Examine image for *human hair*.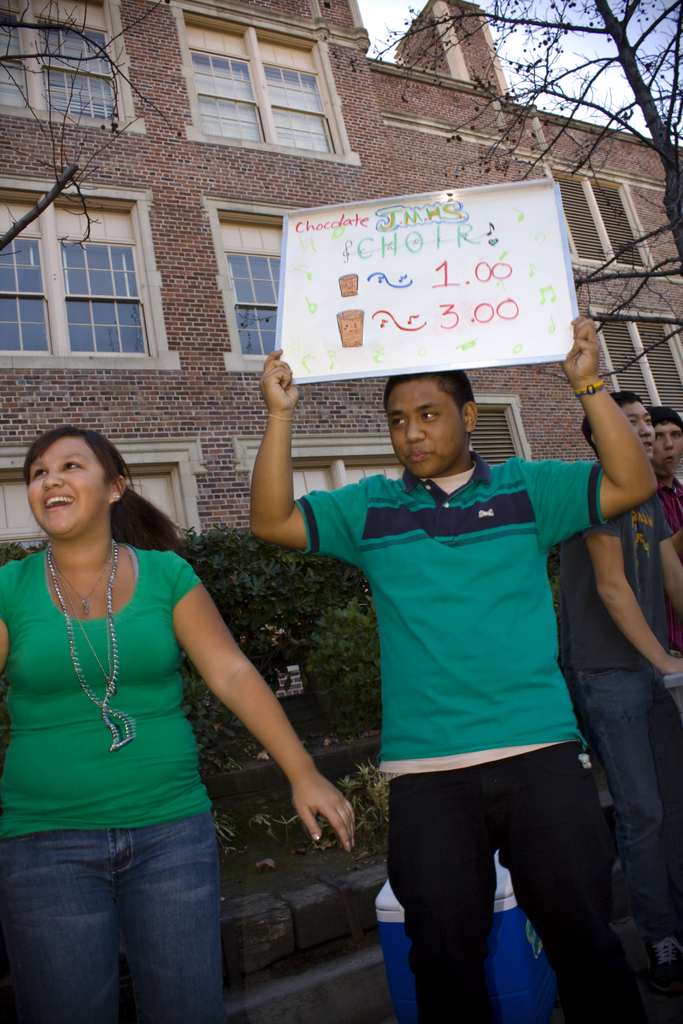
Examination result: bbox=[579, 389, 644, 468].
